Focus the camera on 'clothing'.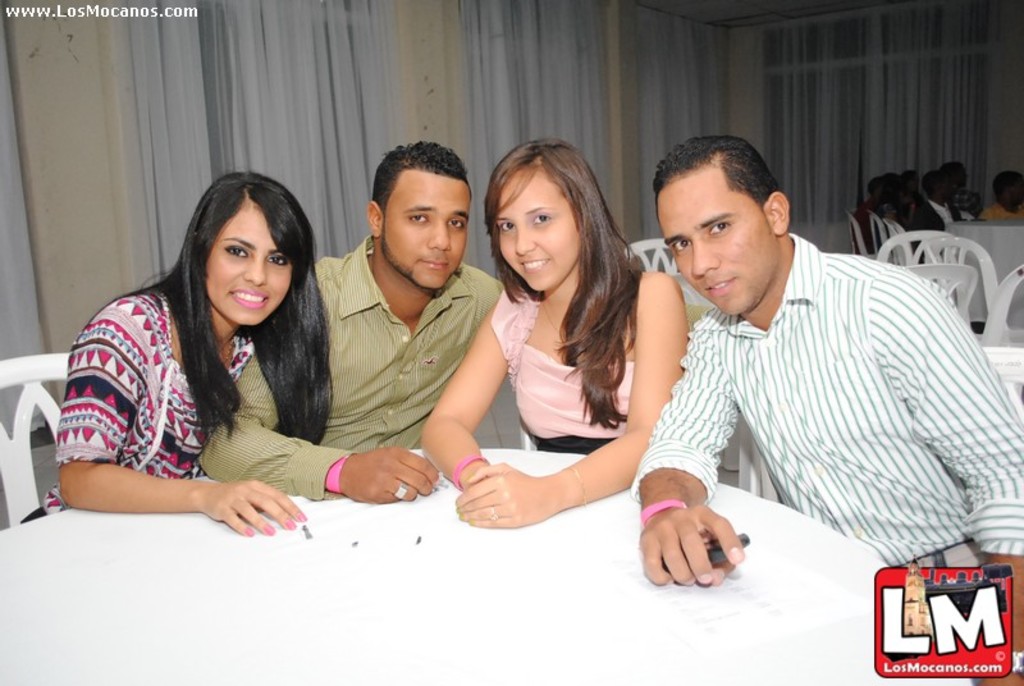
Focus region: crop(15, 284, 256, 520).
